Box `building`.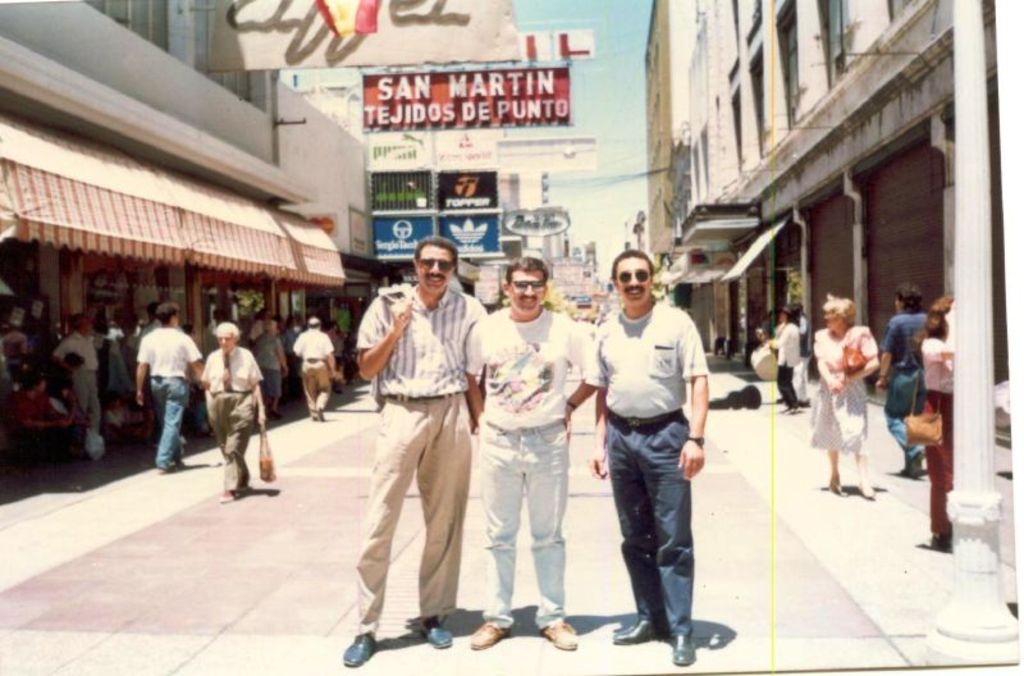
Rect(274, 79, 595, 342).
